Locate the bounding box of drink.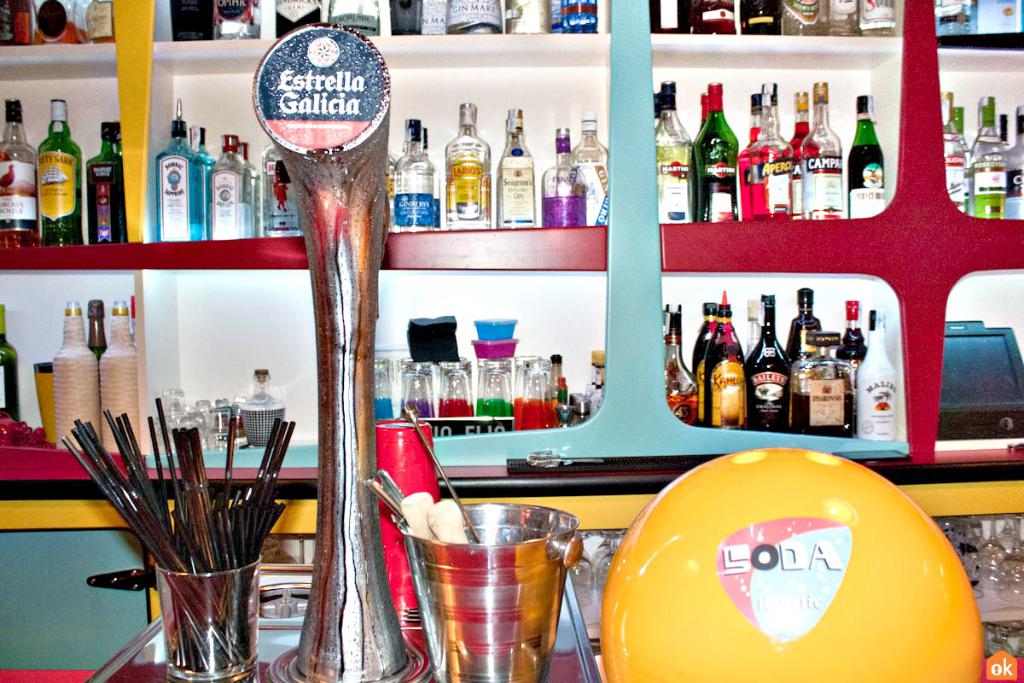
Bounding box: 405 511 564 671.
